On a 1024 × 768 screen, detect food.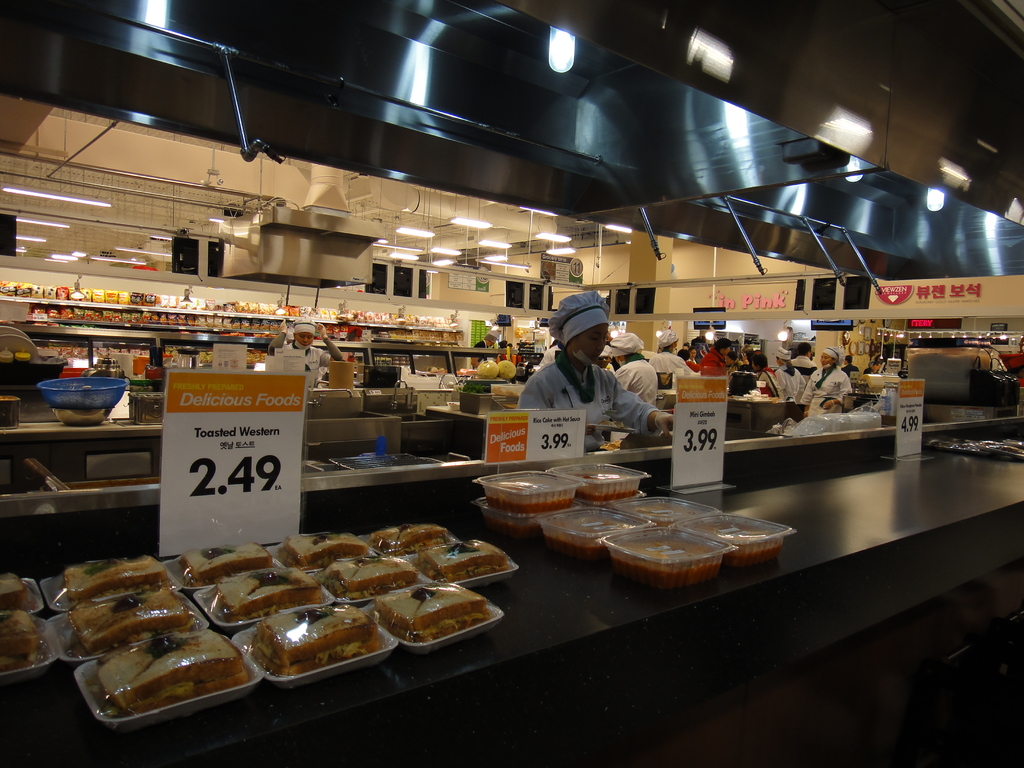
box(485, 470, 576, 513).
